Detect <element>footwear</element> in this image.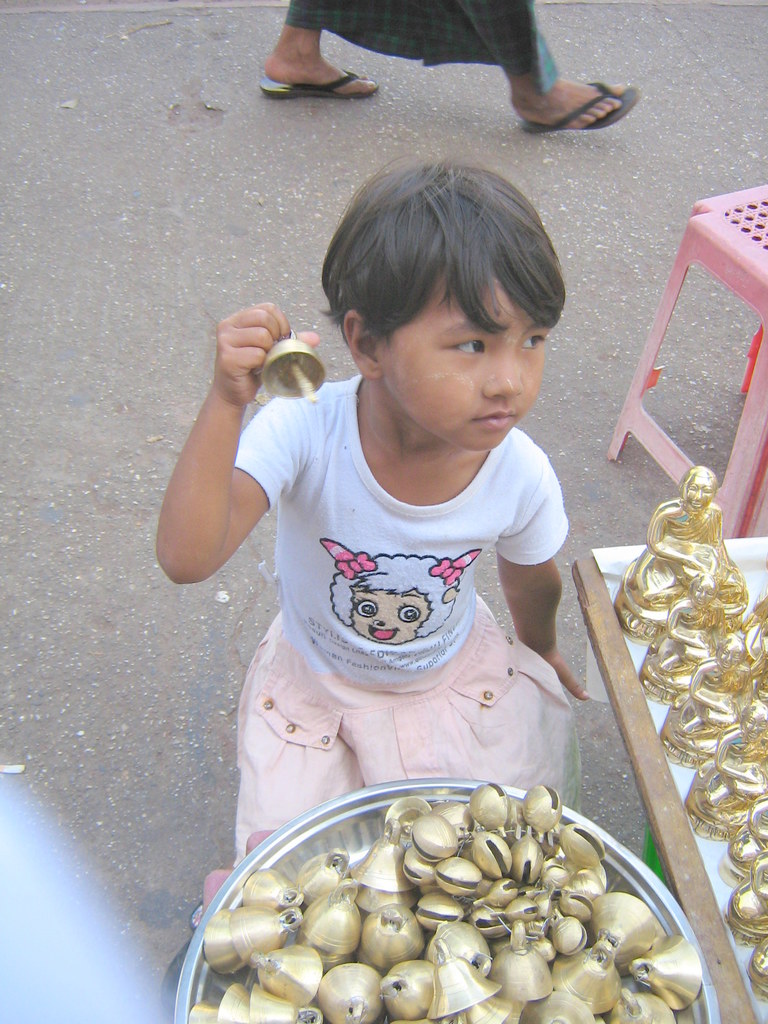
Detection: detection(520, 81, 638, 137).
